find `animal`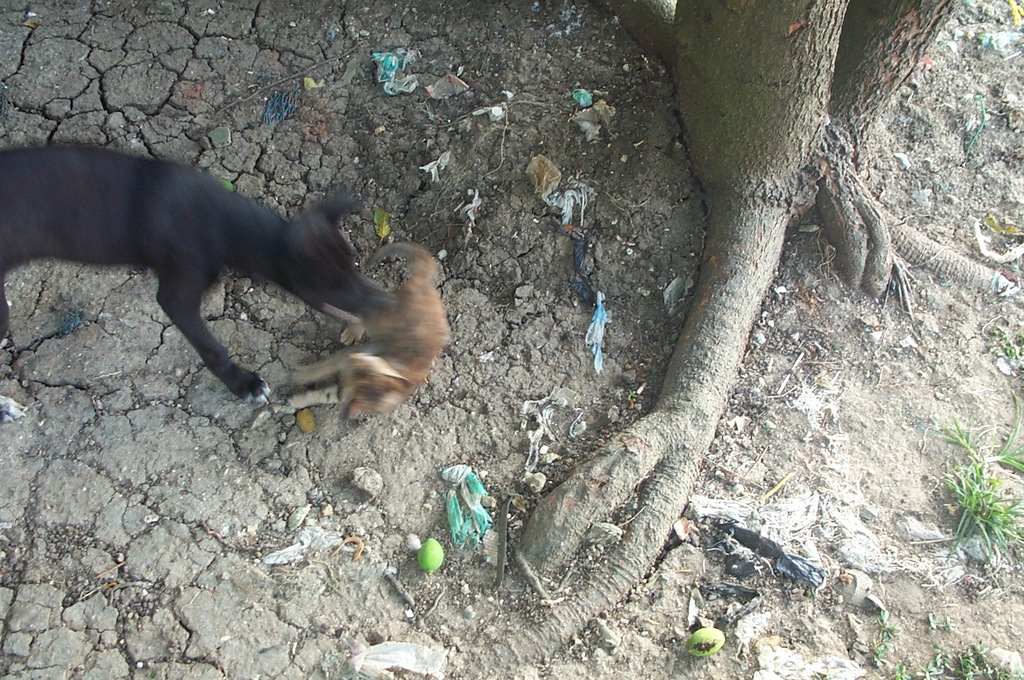
[left=275, top=239, right=455, bottom=417]
